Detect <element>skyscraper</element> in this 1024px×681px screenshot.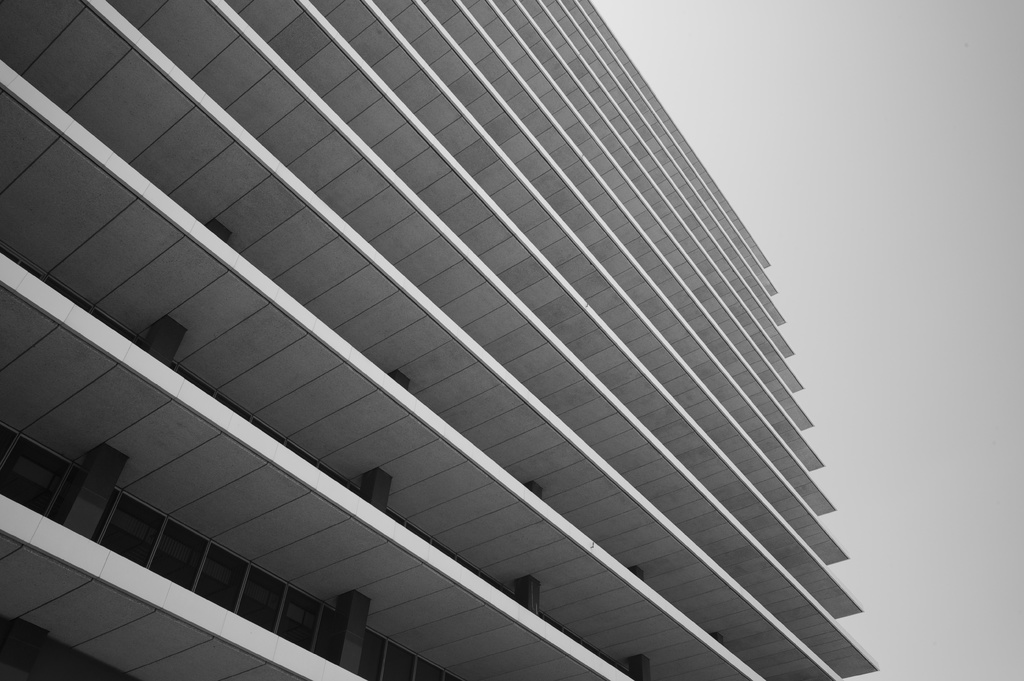
Detection: BBox(0, 0, 879, 678).
